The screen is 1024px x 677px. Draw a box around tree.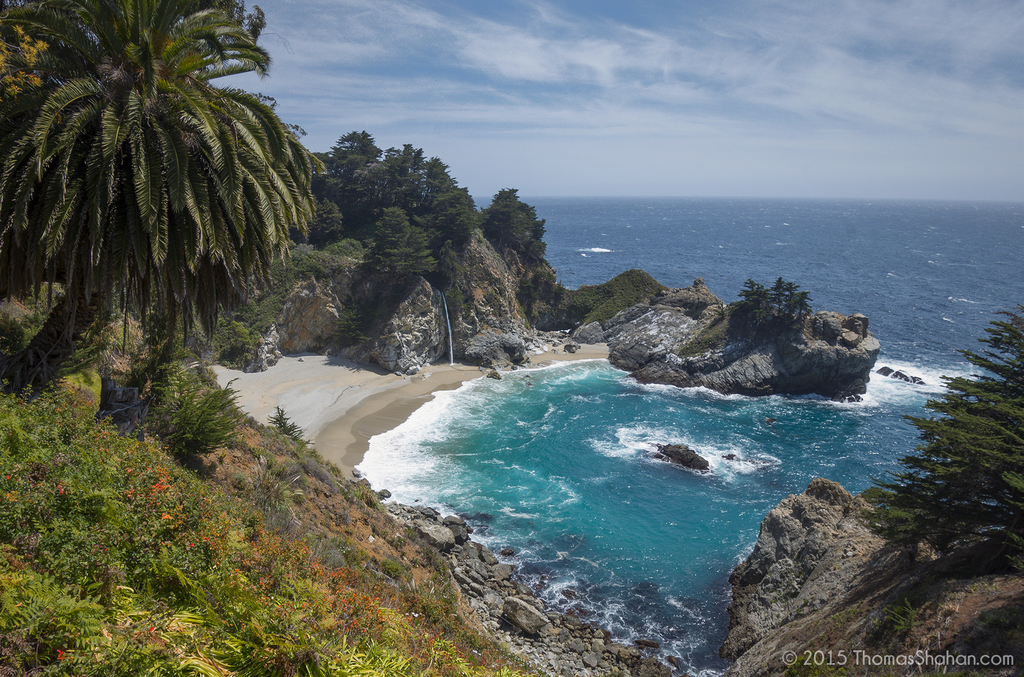
855 299 1023 587.
